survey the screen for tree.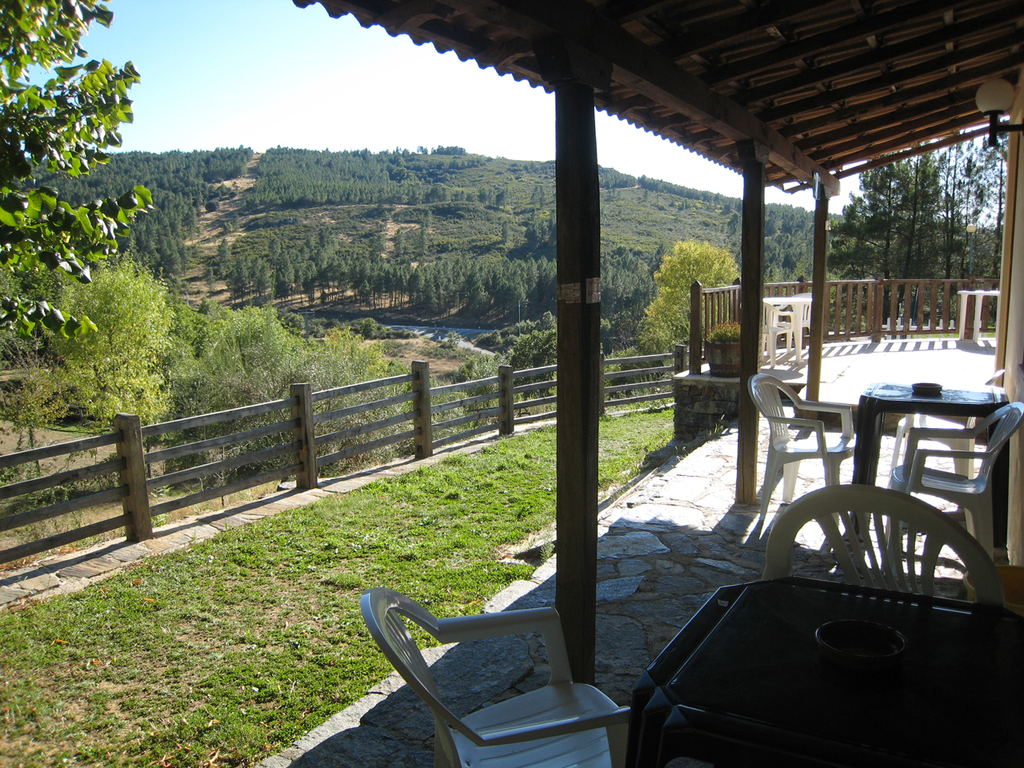
Survey found: (x1=217, y1=235, x2=231, y2=275).
